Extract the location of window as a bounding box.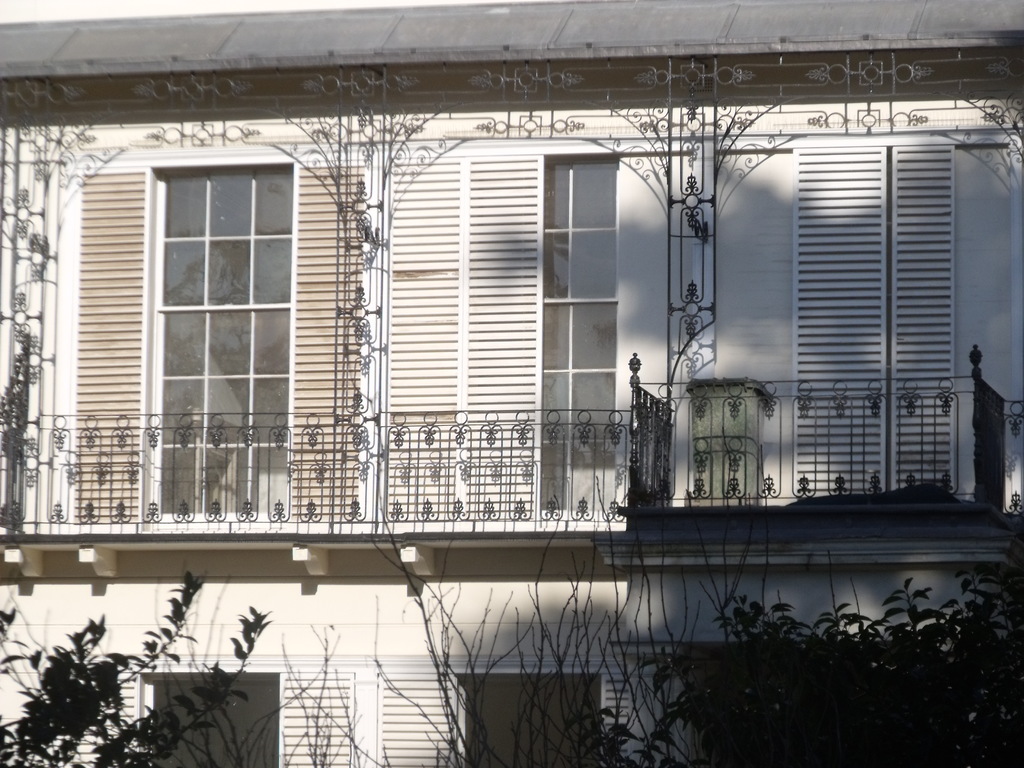
(110, 132, 299, 506).
